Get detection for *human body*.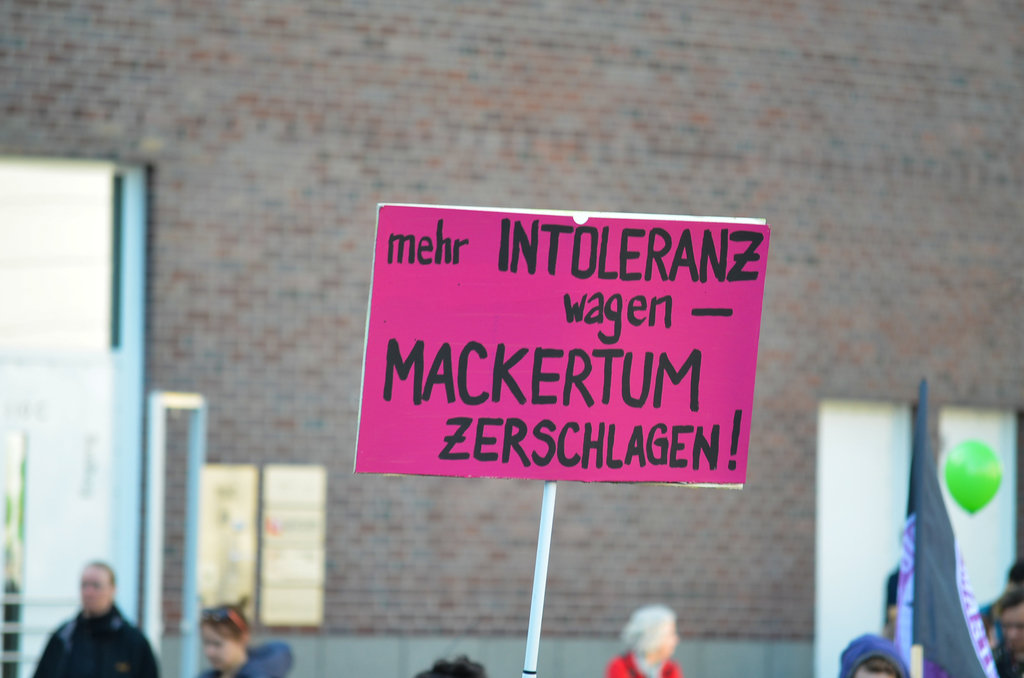
Detection: l=28, t=566, r=141, b=677.
